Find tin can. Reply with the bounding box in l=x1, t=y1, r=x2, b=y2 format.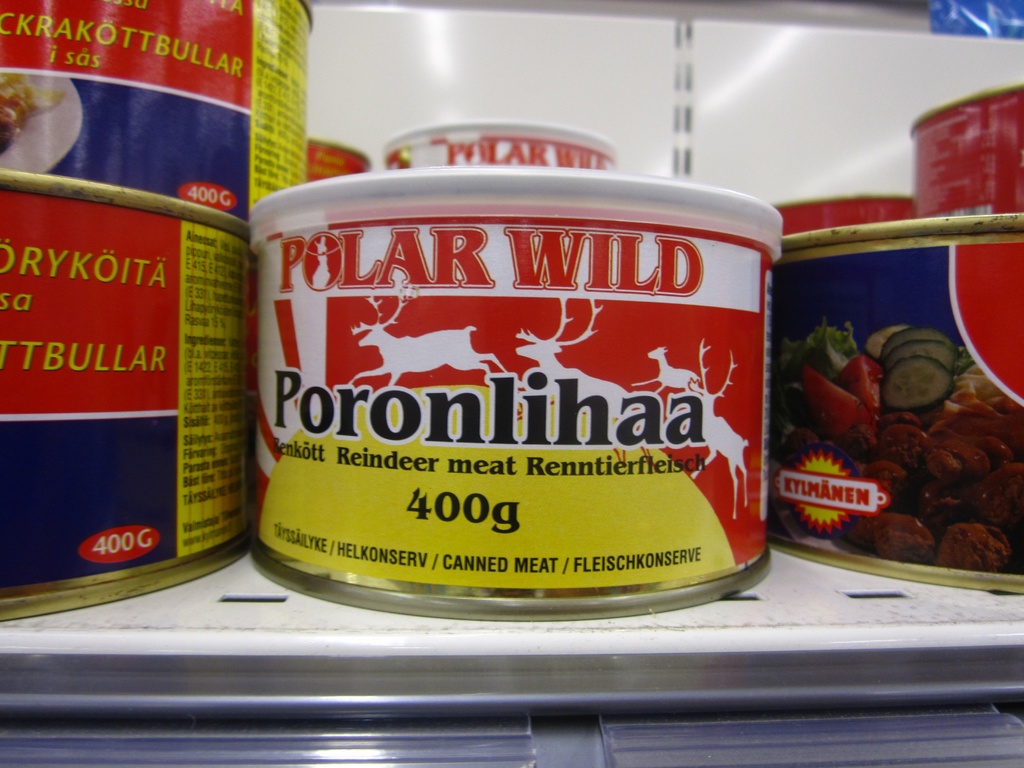
l=300, t=138, r=371, b=186.
